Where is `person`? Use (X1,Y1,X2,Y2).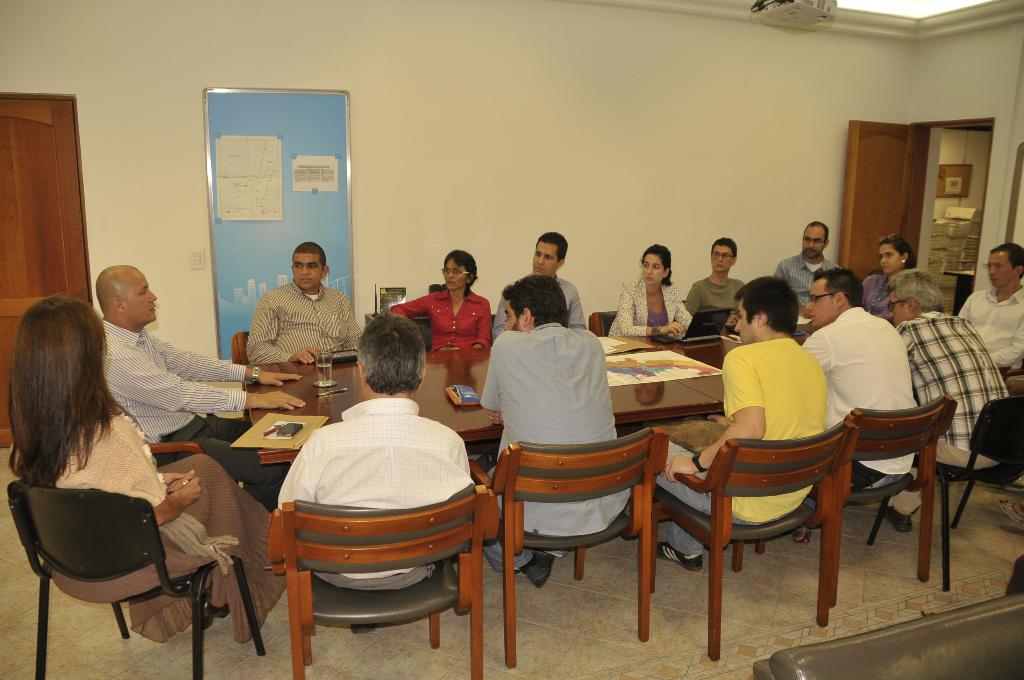
(876,269,1016,530).
